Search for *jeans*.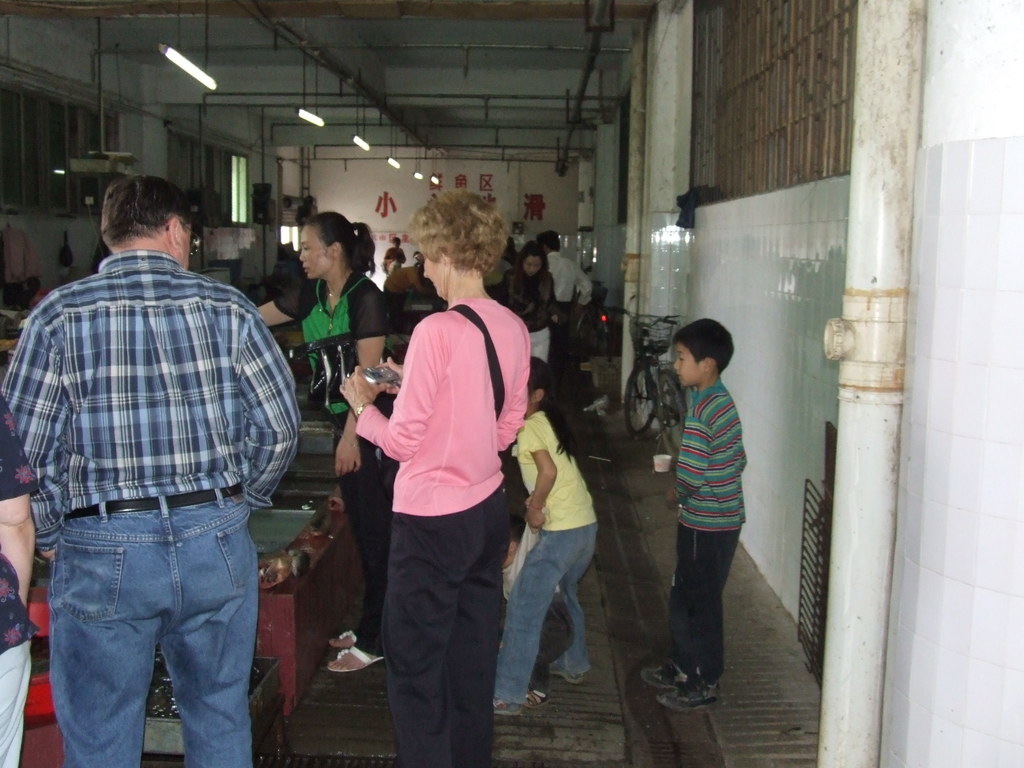
Found at [35, 488, 275, 767].
